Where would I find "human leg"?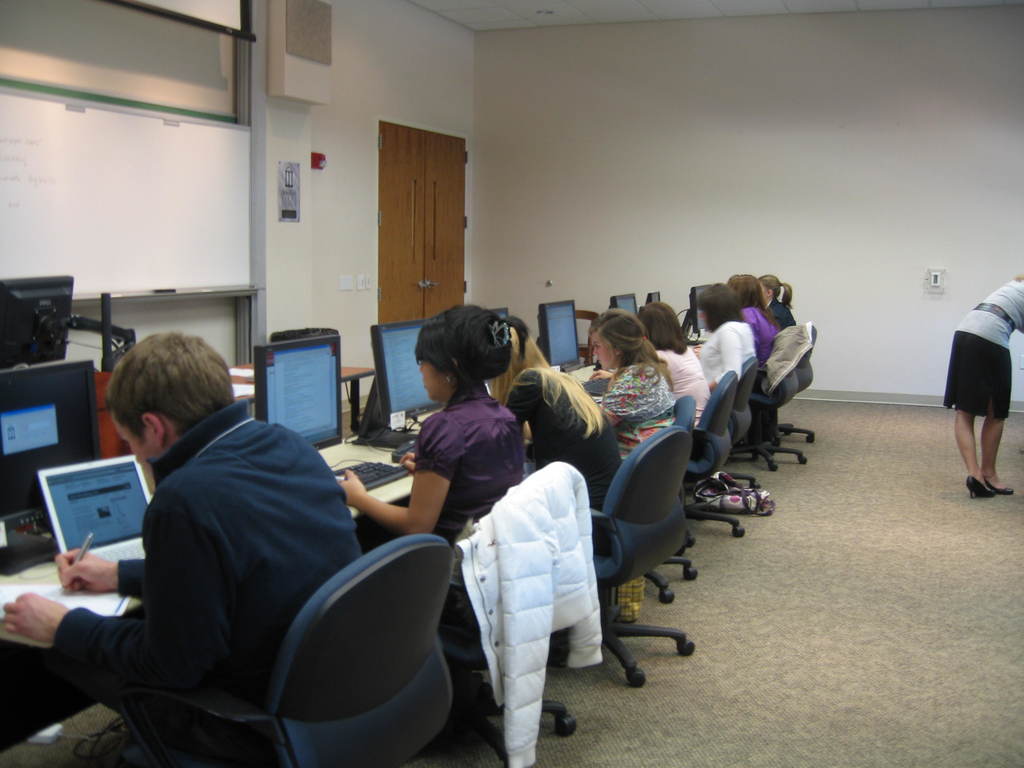
At Rect(979, 339, 1011, 493).
